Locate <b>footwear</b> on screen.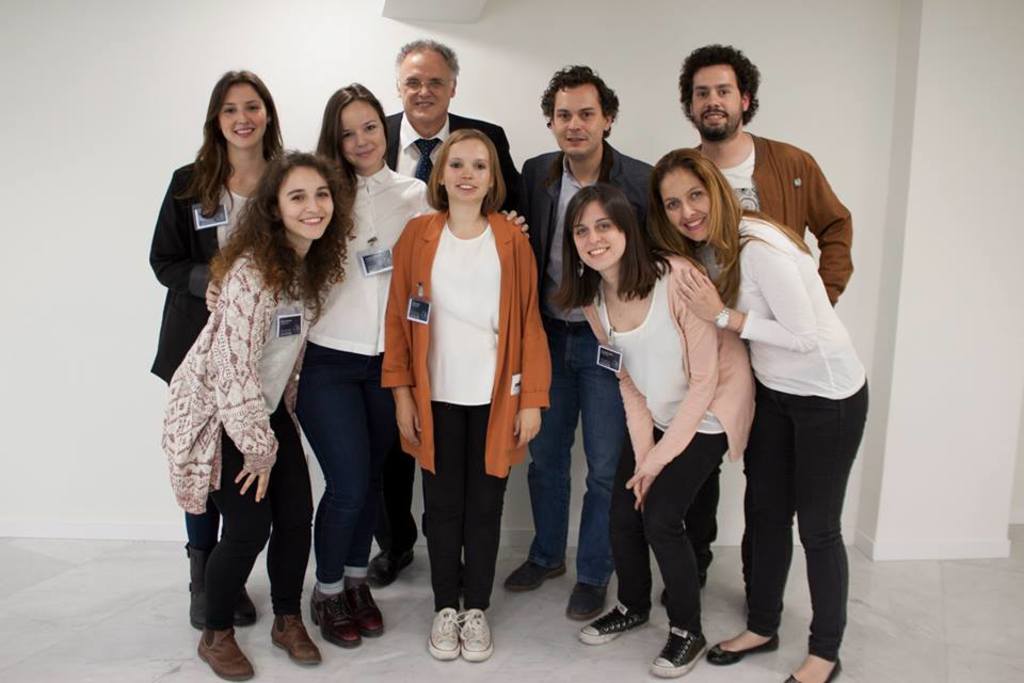
On screen at x1=227, y1=583, x2=258, y2=630.
